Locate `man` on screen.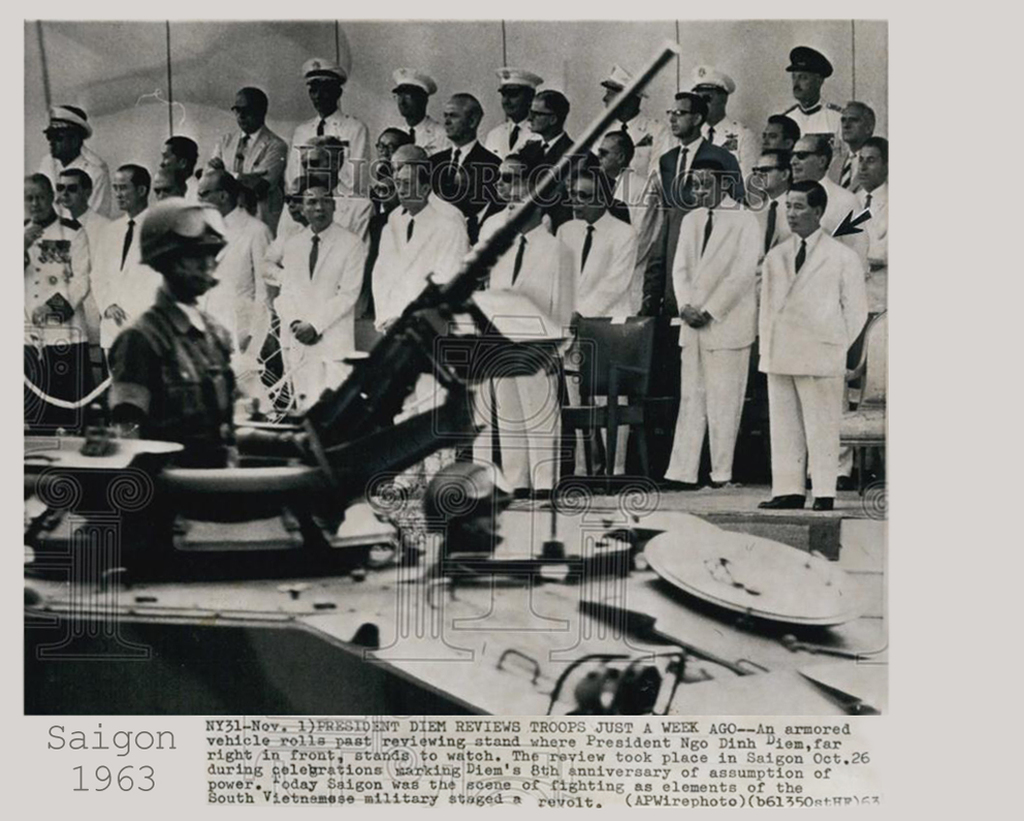
On screen at locate(377, 123, 412, 156).
